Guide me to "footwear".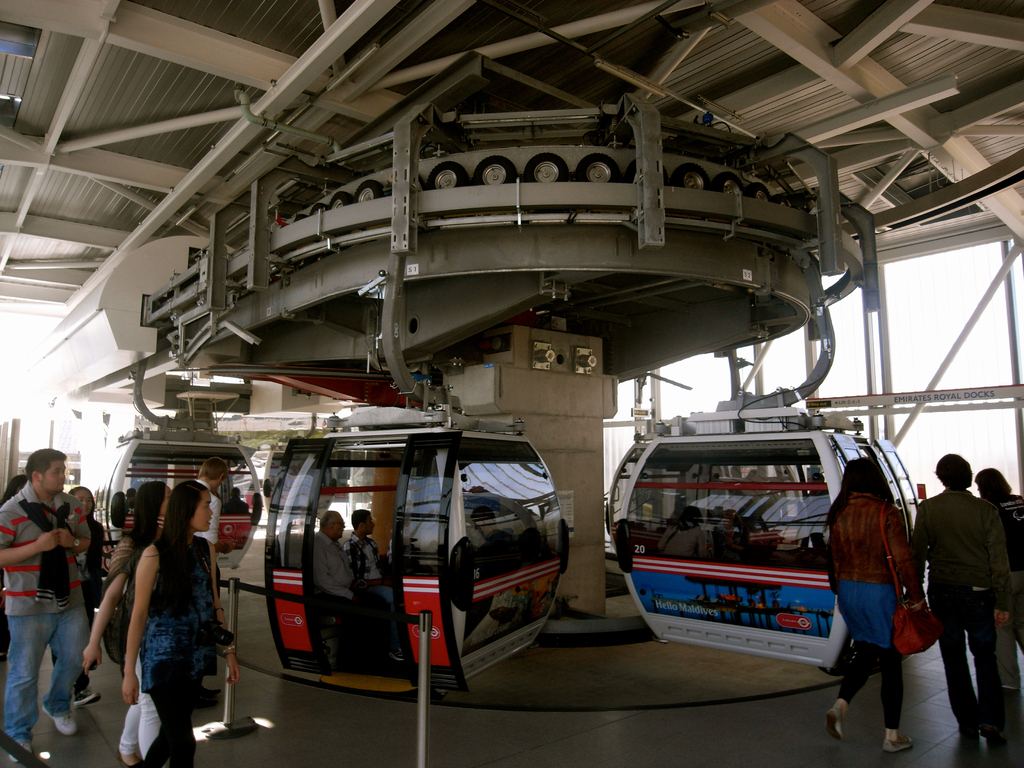
Guidance: [822, 704, 847, 744].
